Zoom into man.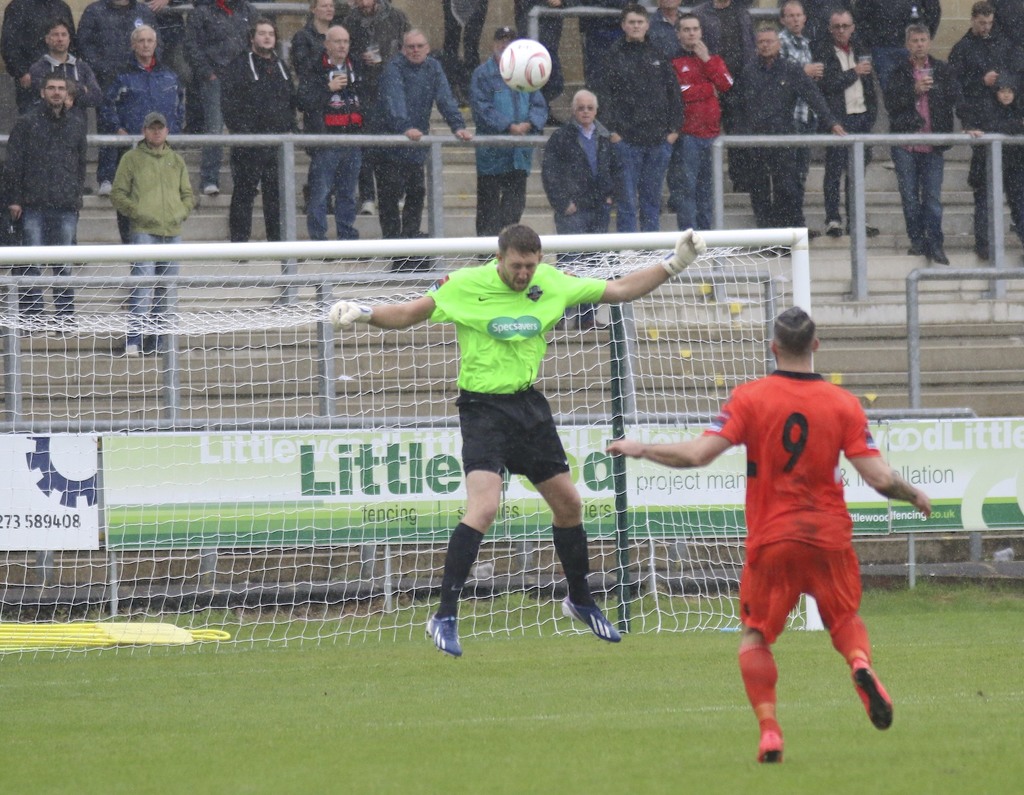
Zoom target: select_region(468, 31, 546, 268).
